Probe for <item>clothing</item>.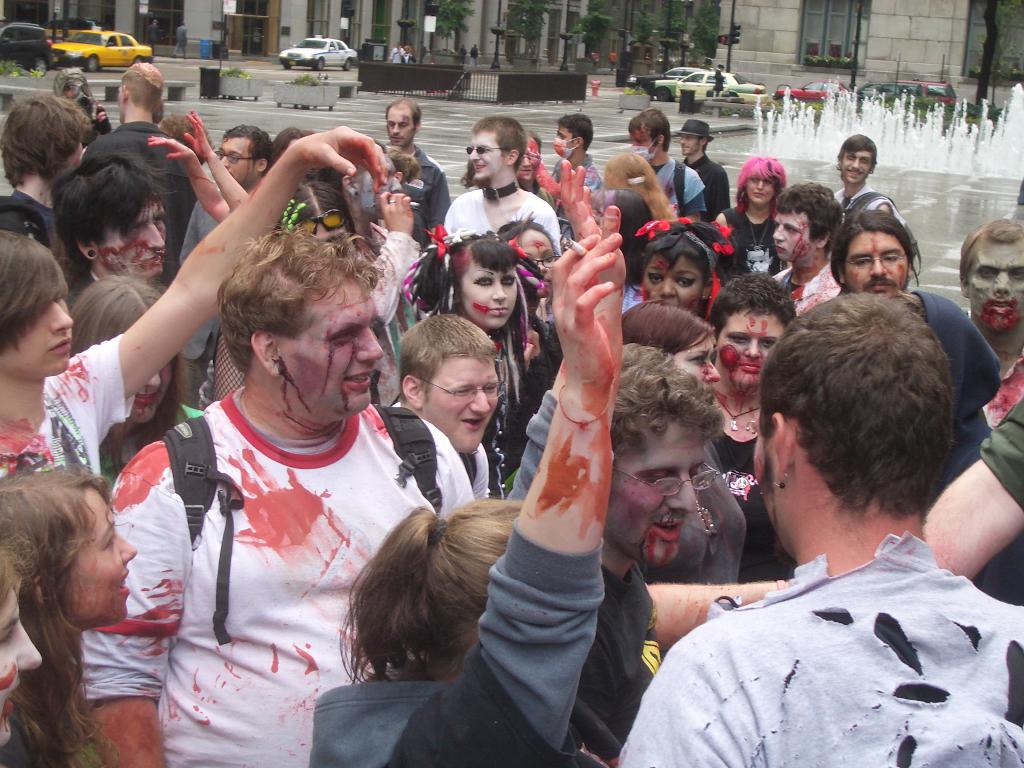
Probe result: bbox(902, 297, 1002, 472).
